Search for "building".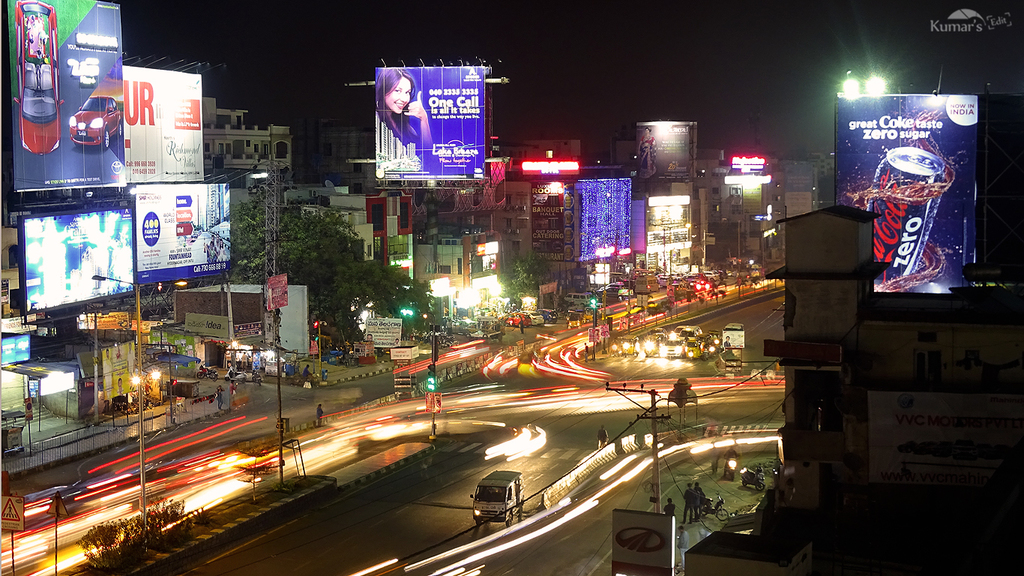
Found at BBox(0, 204, 145, 415).
